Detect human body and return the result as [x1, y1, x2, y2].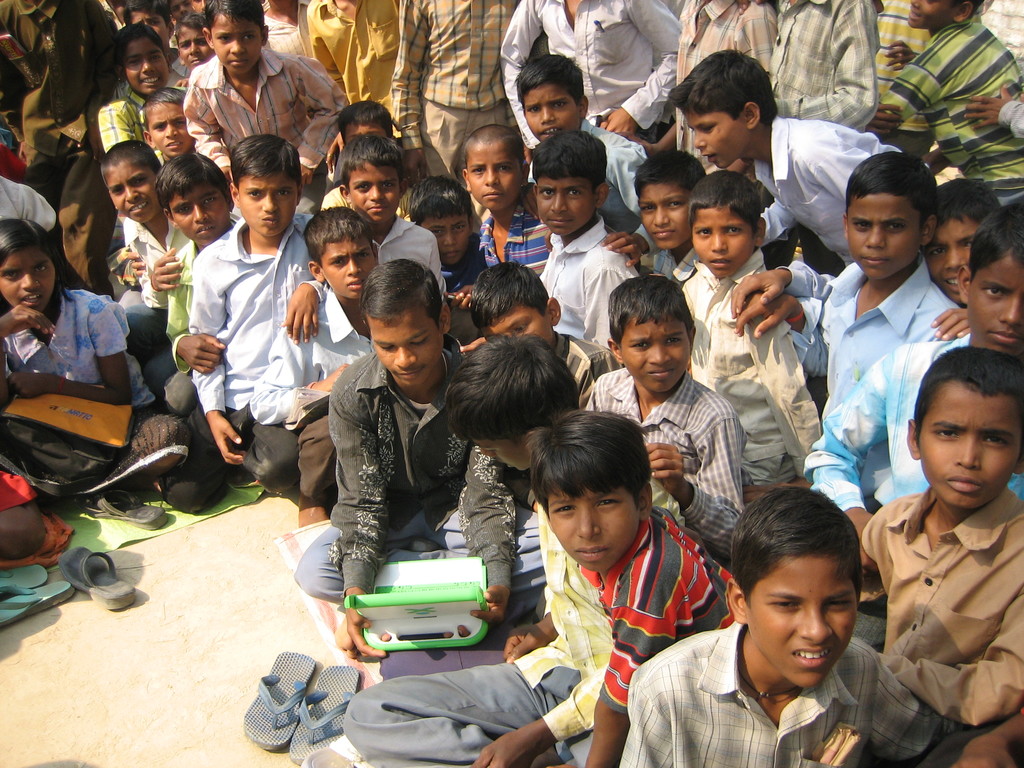
[463, 249, 624, 418].
